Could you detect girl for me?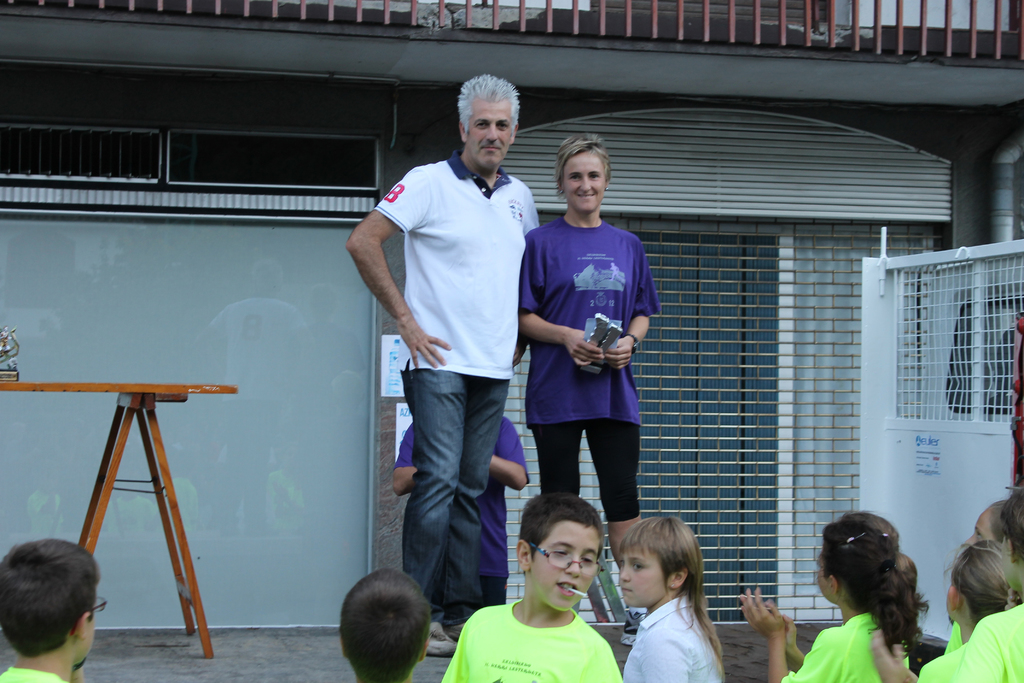
Detection result: [738, 509, 929, 682].
